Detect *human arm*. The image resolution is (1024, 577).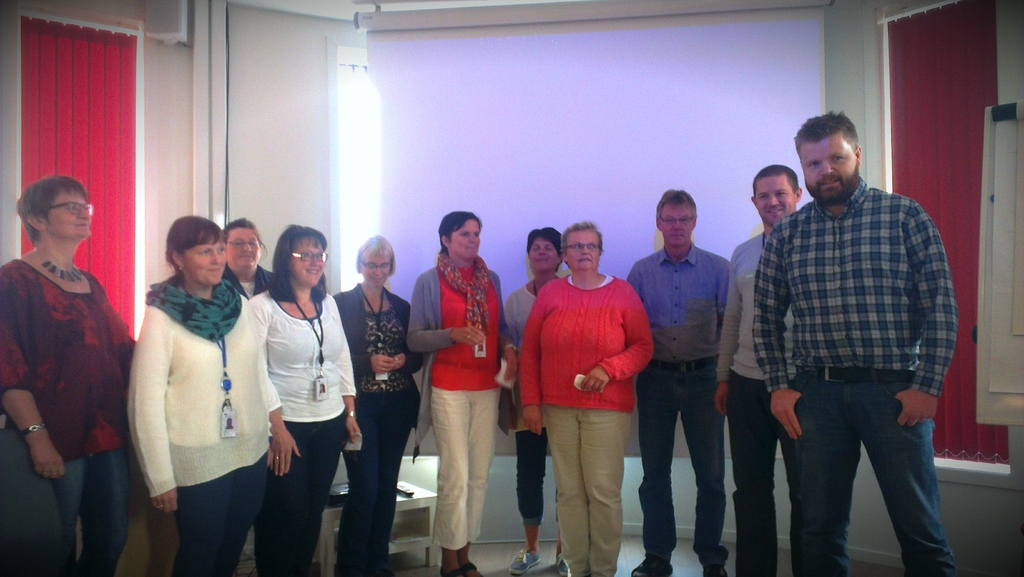
l=333, t=293, r=364, b=453.
